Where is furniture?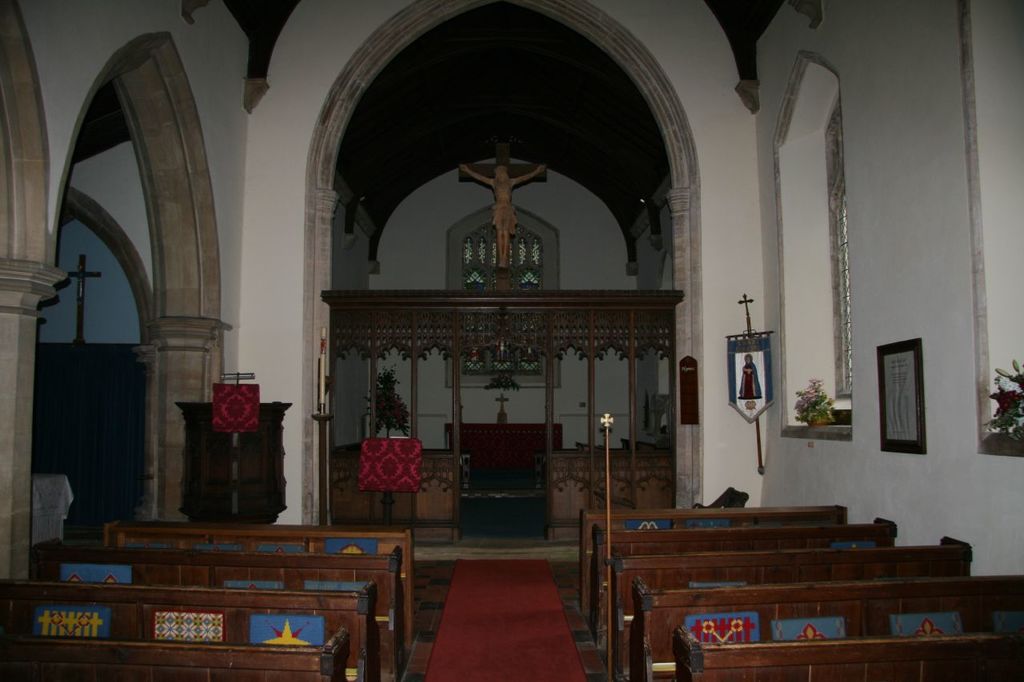
bbox(359, 440, 420, 519).
